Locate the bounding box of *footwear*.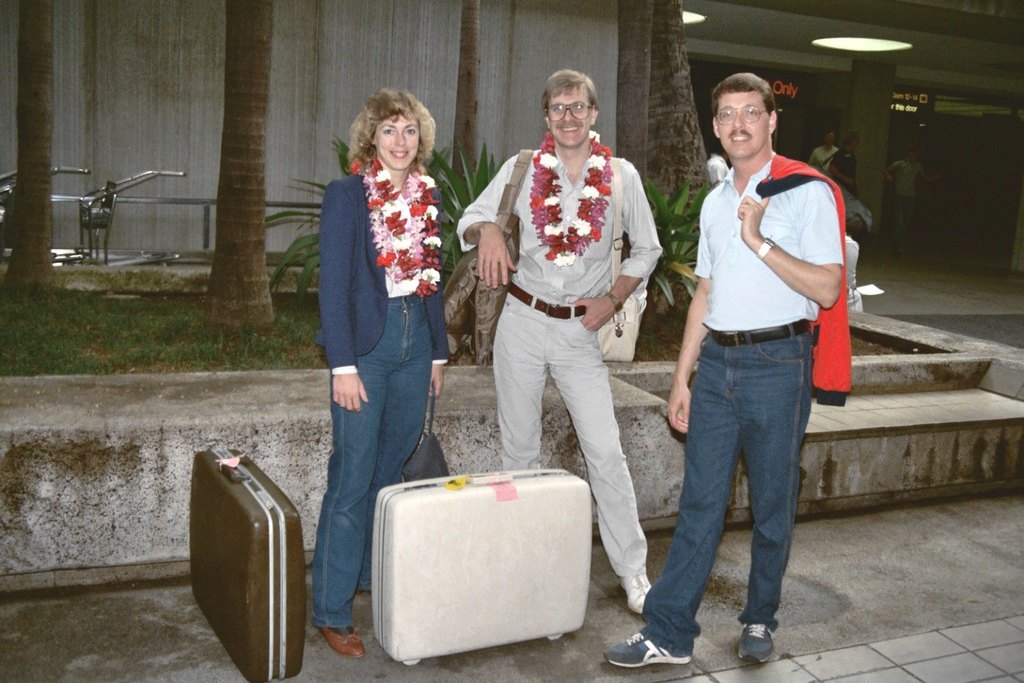
Bounding box: (605,629,694,667).
